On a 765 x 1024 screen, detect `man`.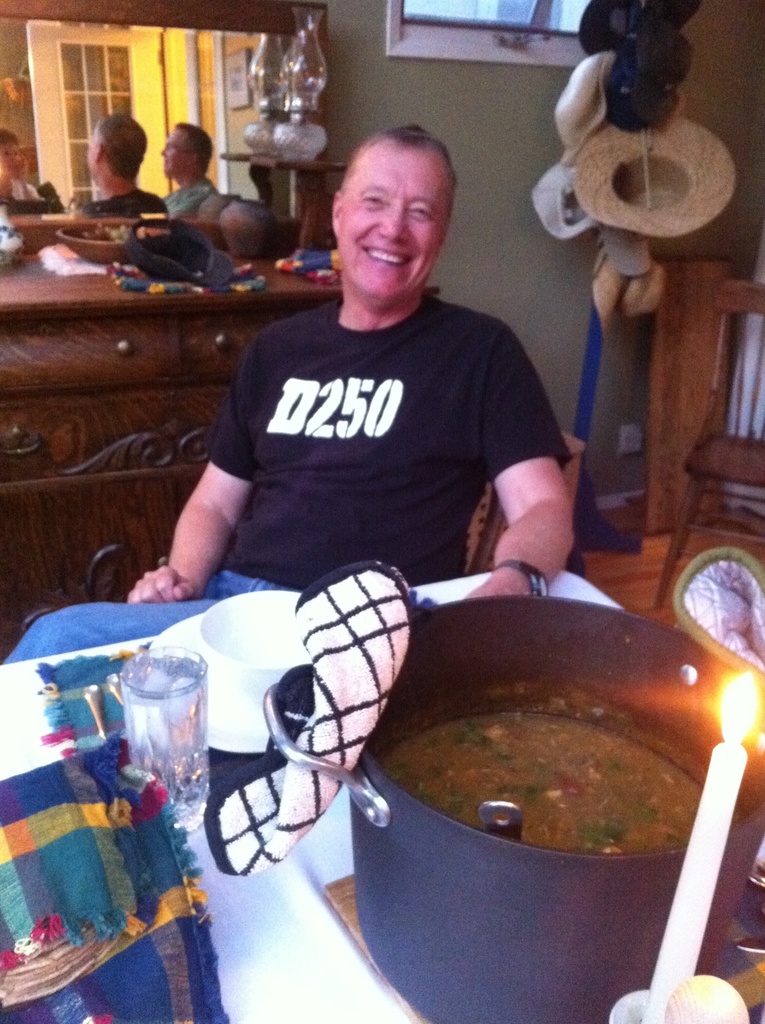
60:100:143:197.
